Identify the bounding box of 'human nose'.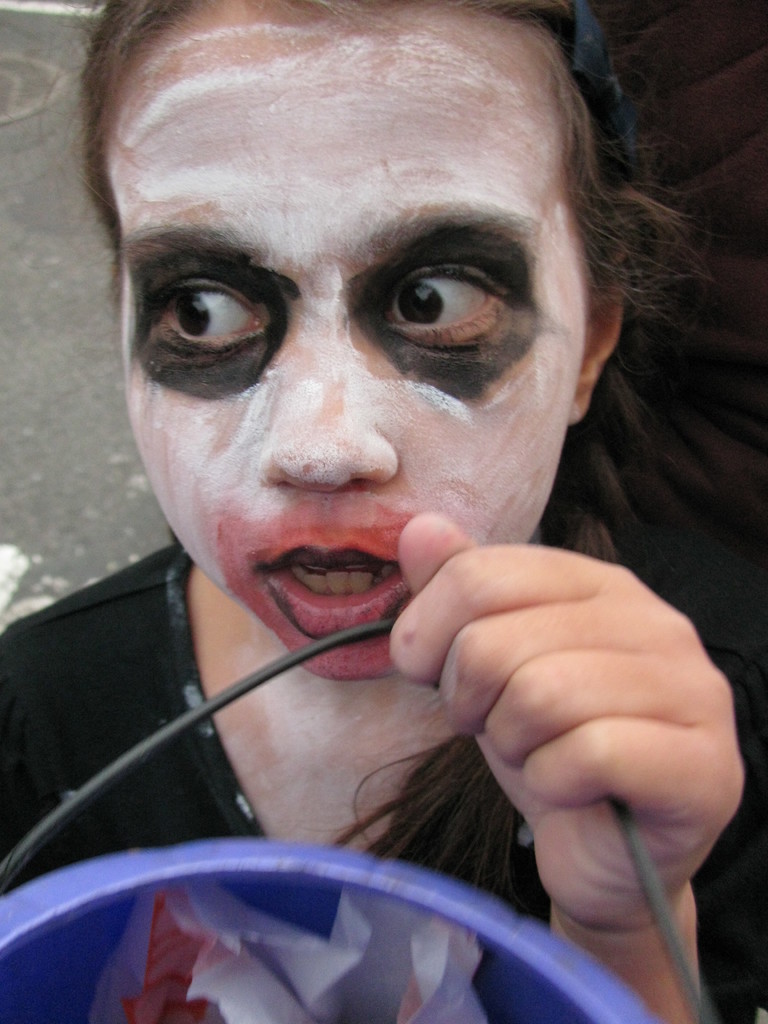
(258, 310, 408, 486).
